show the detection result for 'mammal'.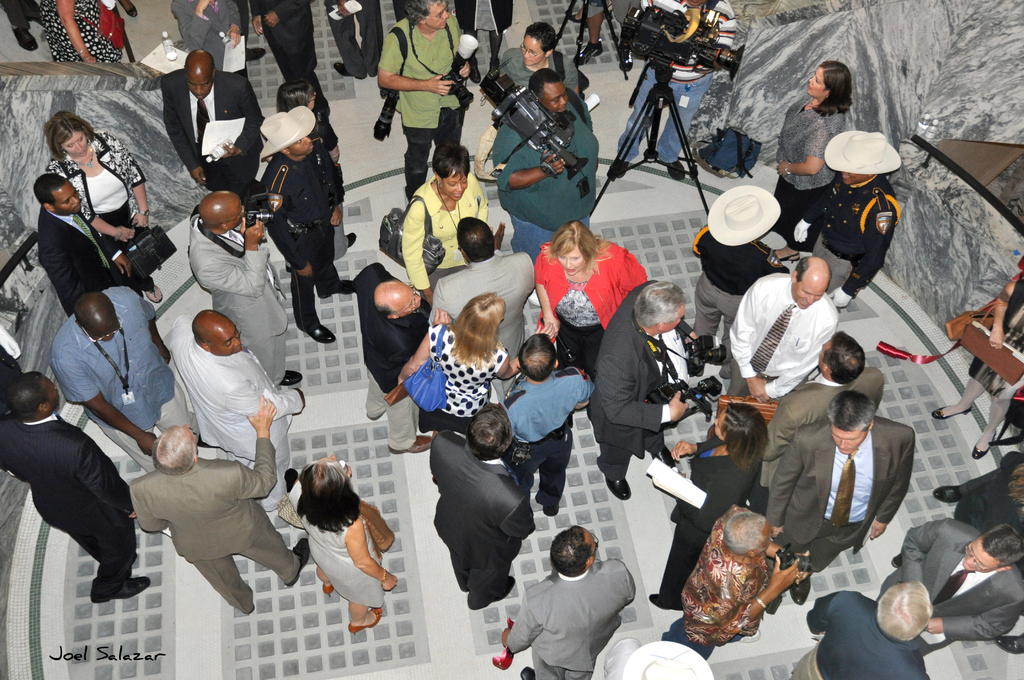
box=[723, 252, 836, 401].
